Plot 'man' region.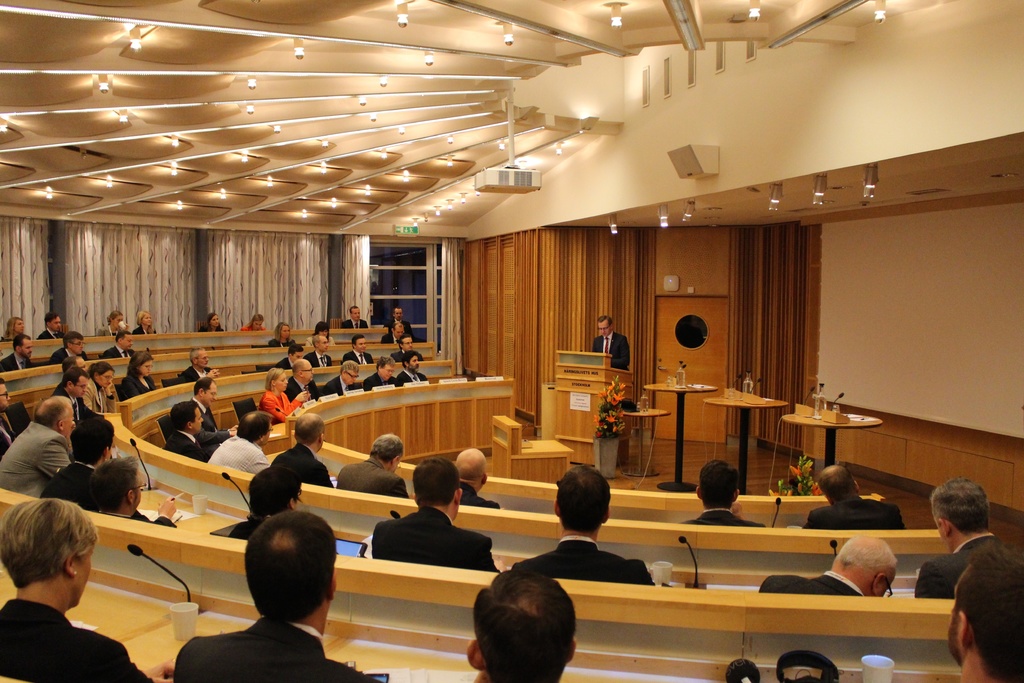
Plotted at 381, 306, 406, 329.
